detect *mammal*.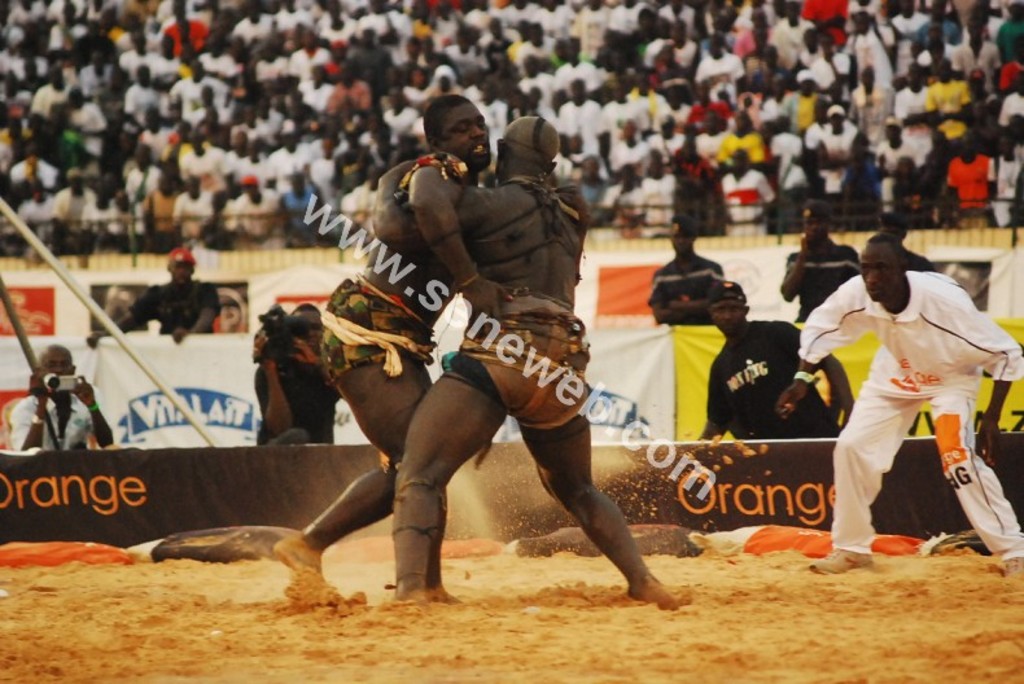
Detected at bbox=(277, 100, 513, 604).
